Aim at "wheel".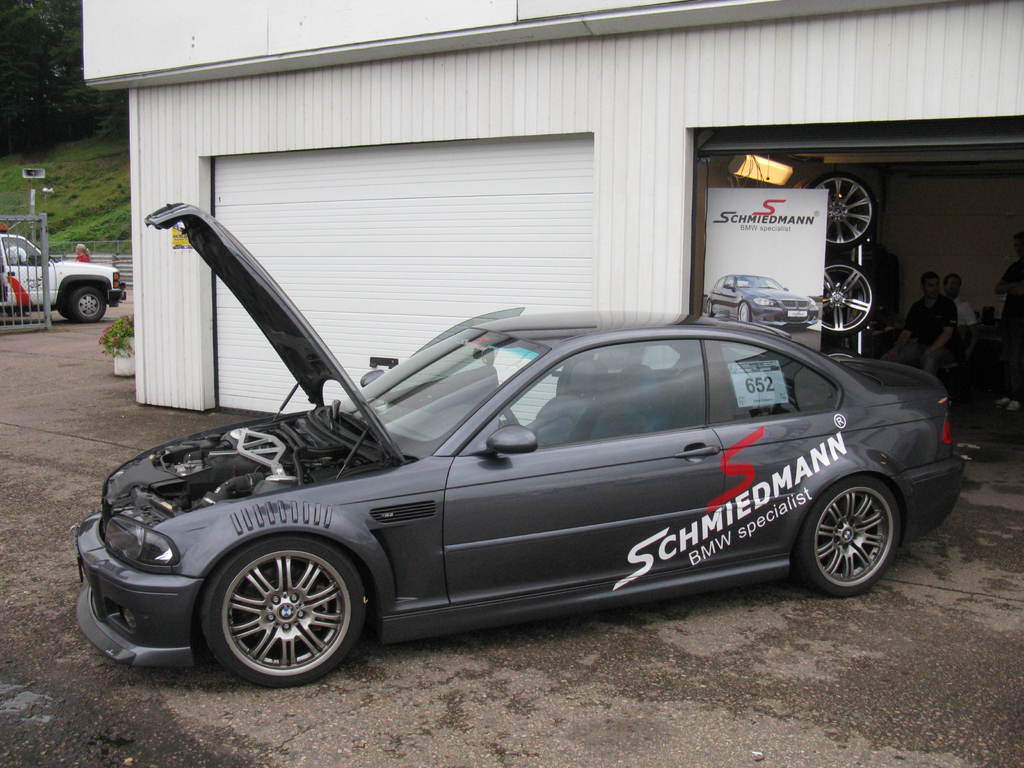
Aimed at {"x1": 69, "y1": 284, "x2": 110, "y2": 324}.
